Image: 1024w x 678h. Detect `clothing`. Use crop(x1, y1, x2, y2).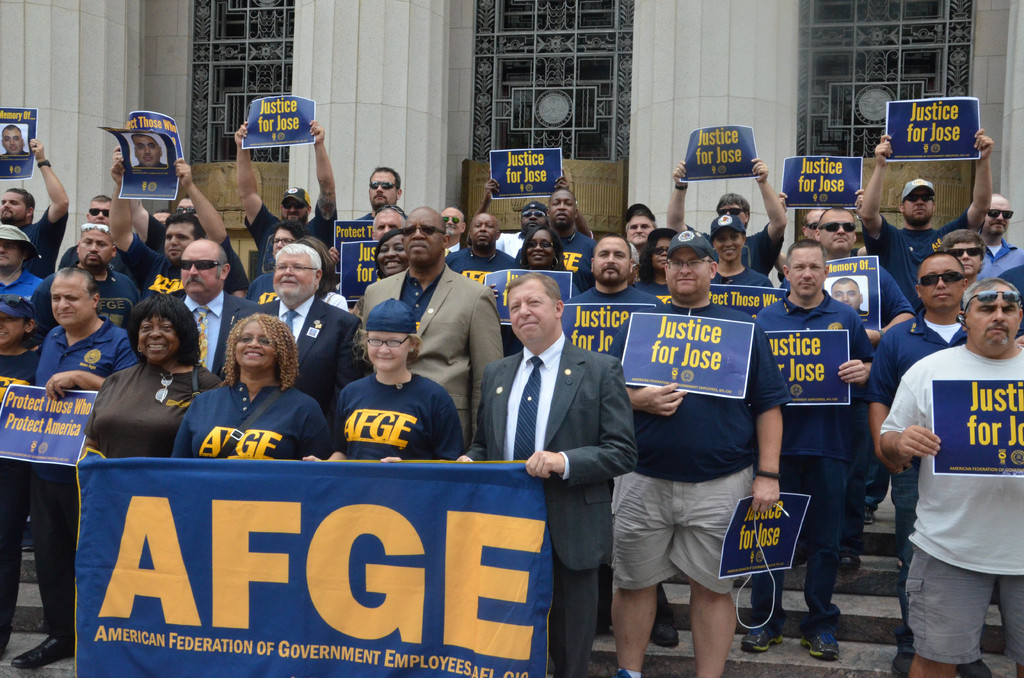
crop(867, 311, 961, 520).
